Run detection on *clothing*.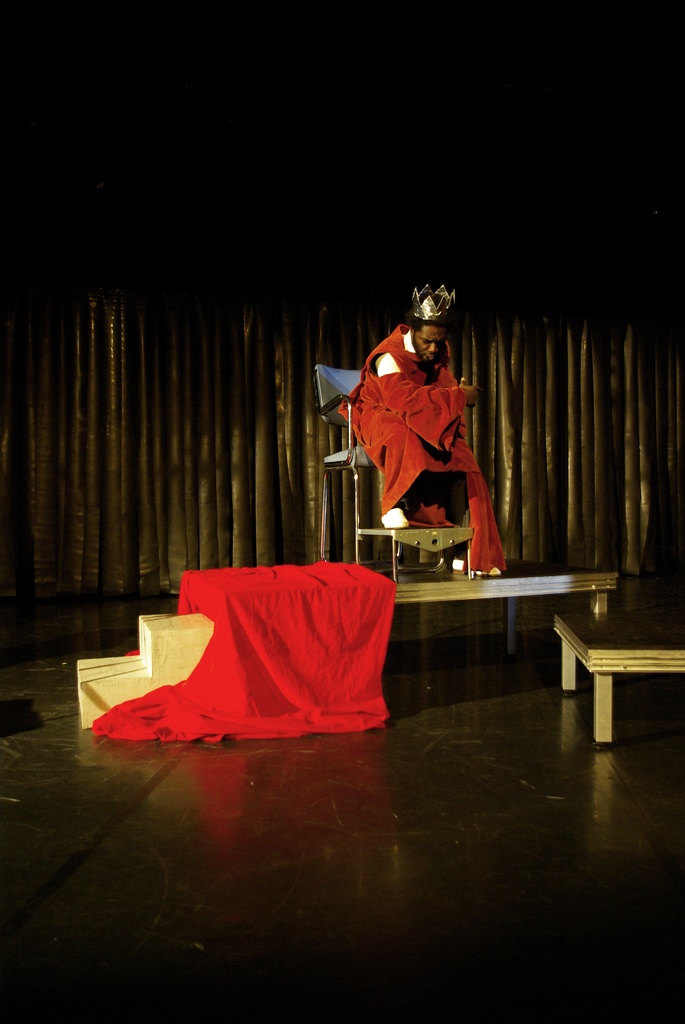
Result: left=343, top=320, right=492, bottom=531.
